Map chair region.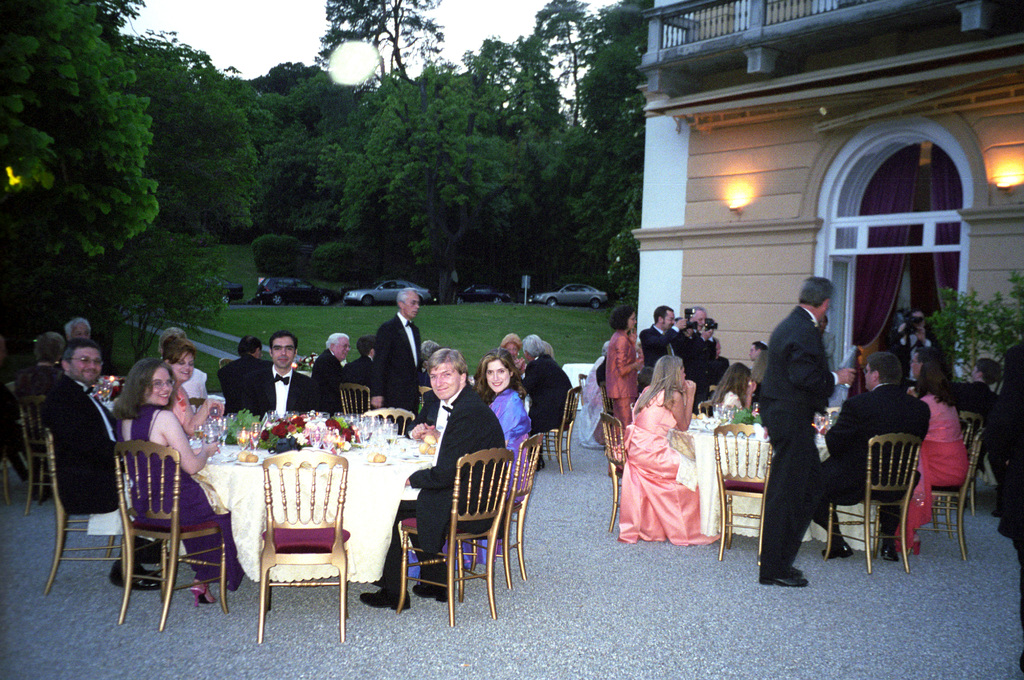
Mapped to locate(15, 389, 63, 519).
